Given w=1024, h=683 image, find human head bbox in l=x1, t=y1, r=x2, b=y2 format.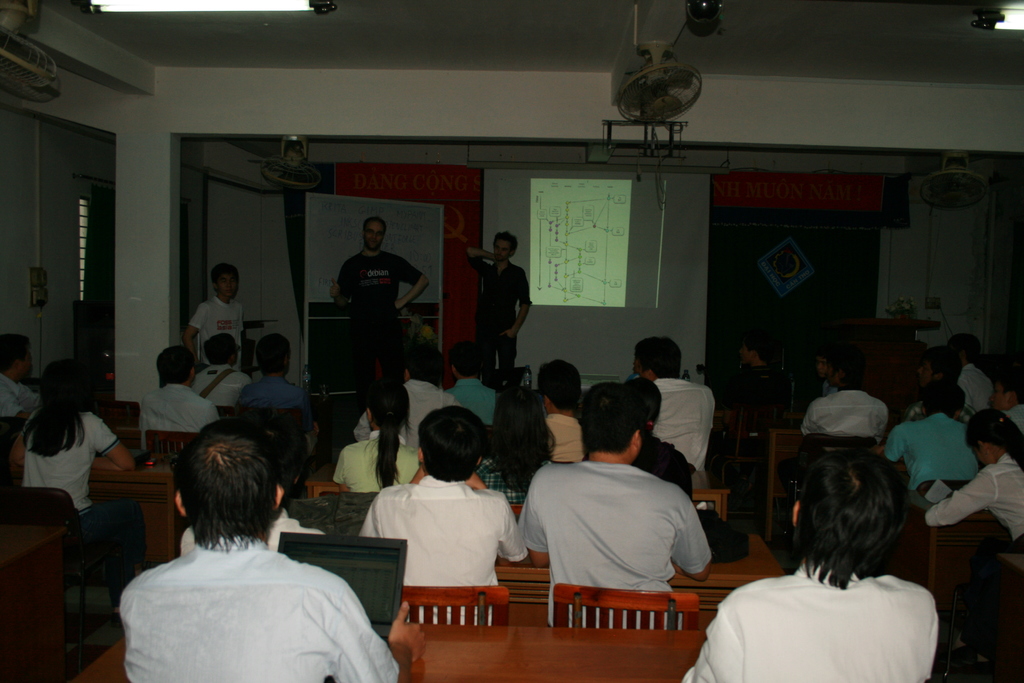
l=404, t=347, r=449, b=375.
